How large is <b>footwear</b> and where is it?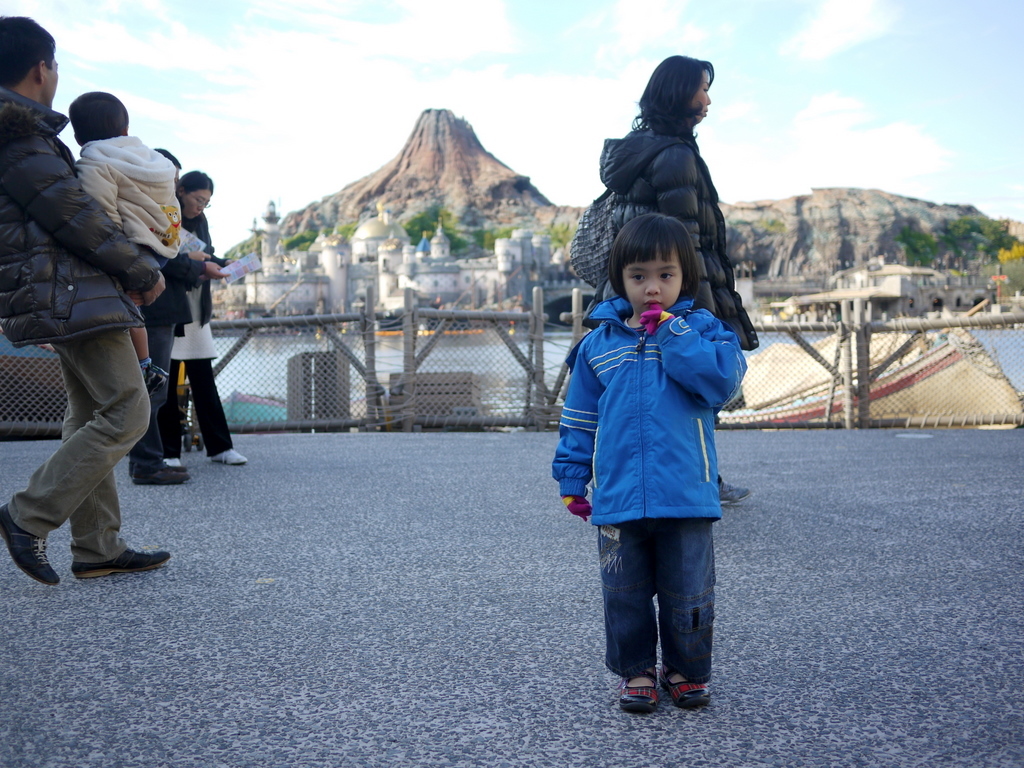
Bounding box: select_region(130, 461, 193, 488).
